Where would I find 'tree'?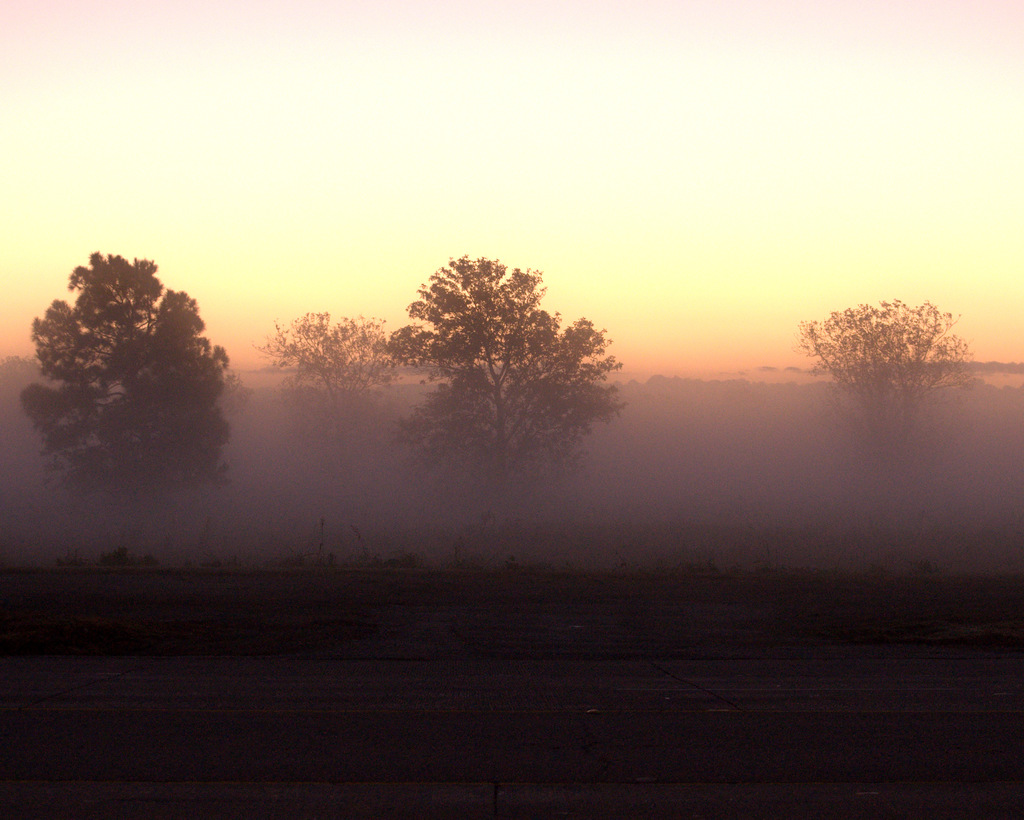
At x1=278, y1=302, x2=431, y2=463.
